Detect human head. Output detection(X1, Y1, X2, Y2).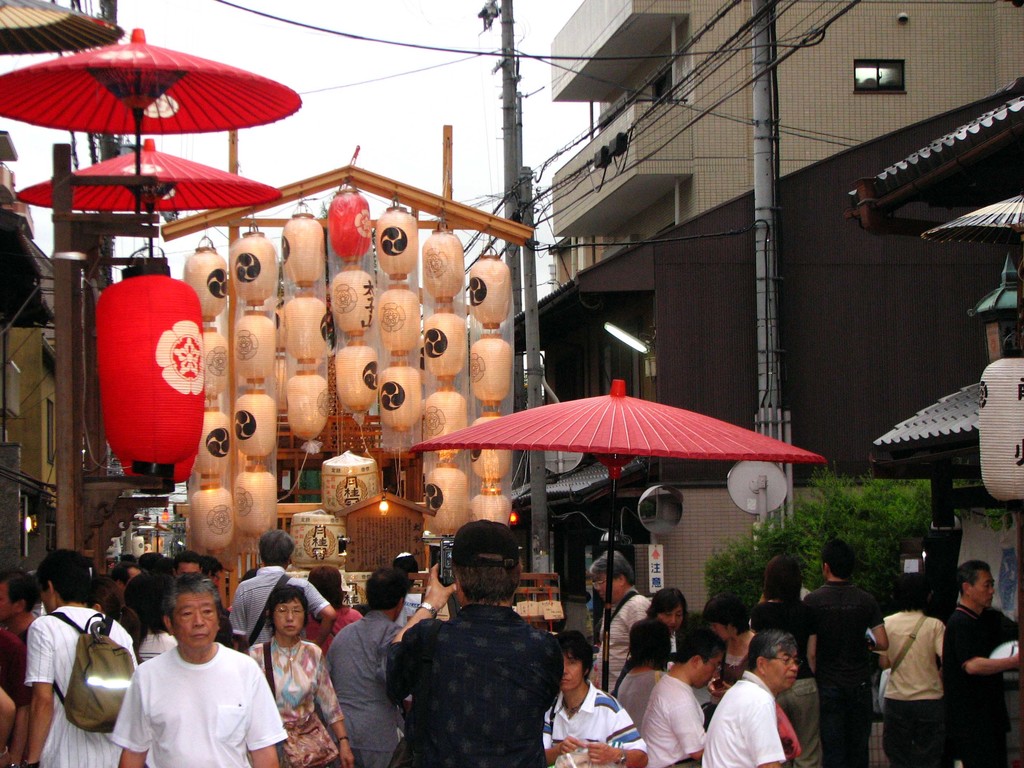
detection(586, 553, 631, 605).
